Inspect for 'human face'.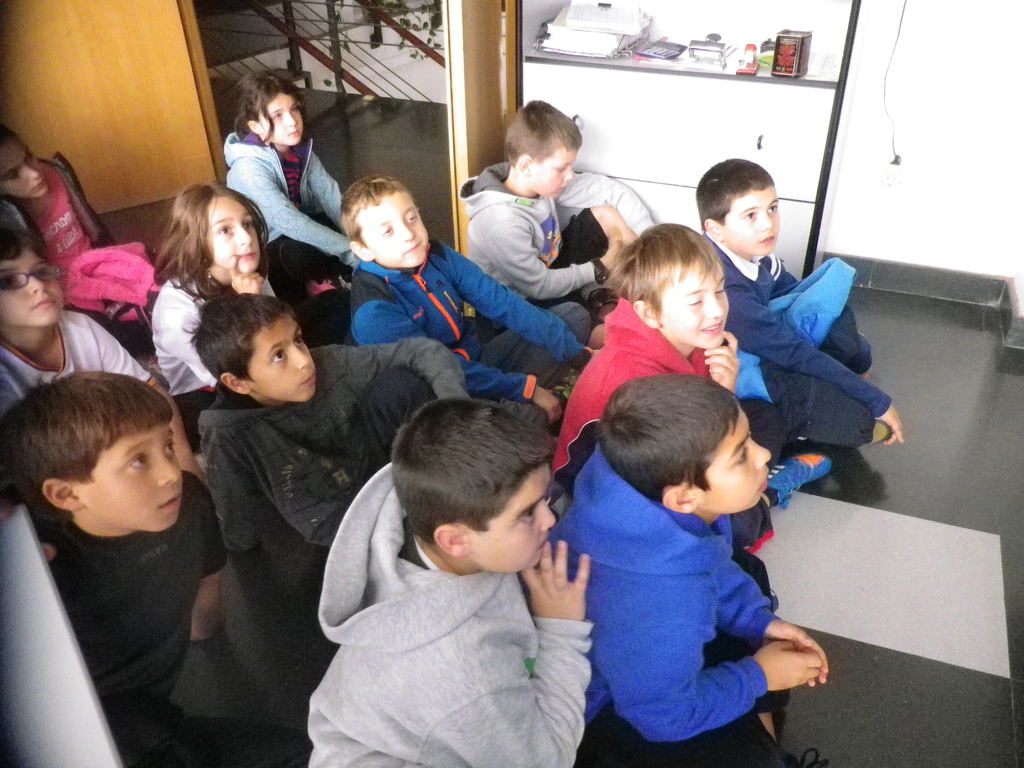
Inspection: left=0, top=137, right=50, bottom=200.
